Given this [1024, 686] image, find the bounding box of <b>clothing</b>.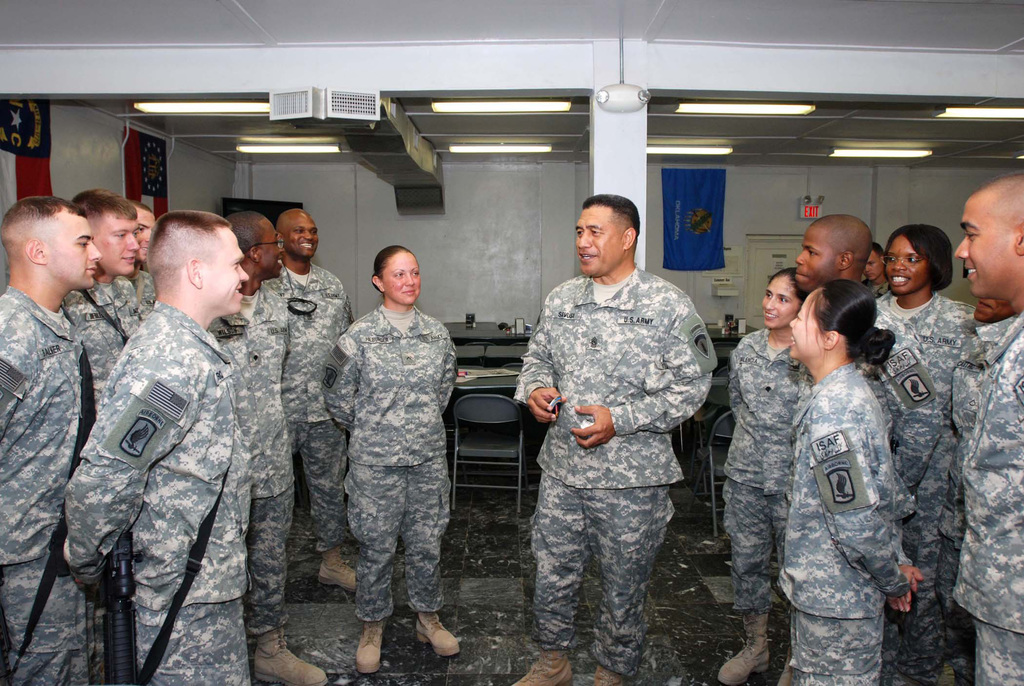
[67,298,254,685].
